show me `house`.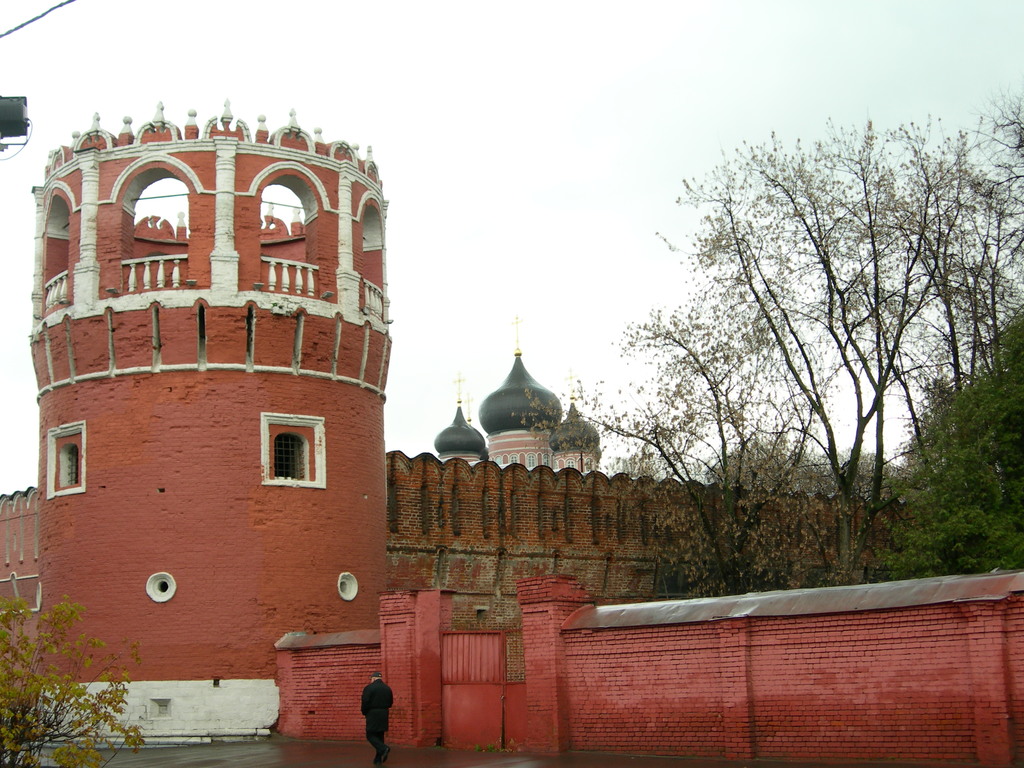
`house` is here: rect(124, 164, 909, 733).
